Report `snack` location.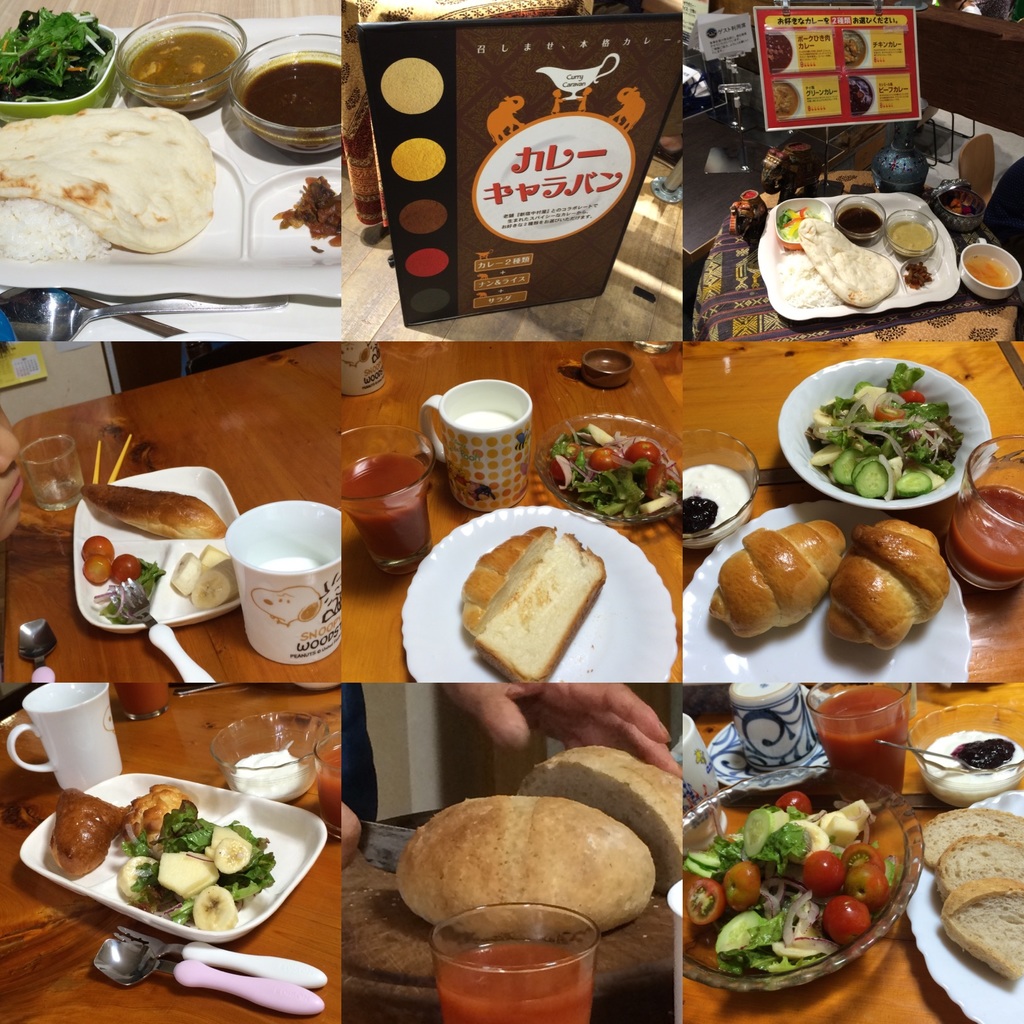
Report: 404,803,671,959.
